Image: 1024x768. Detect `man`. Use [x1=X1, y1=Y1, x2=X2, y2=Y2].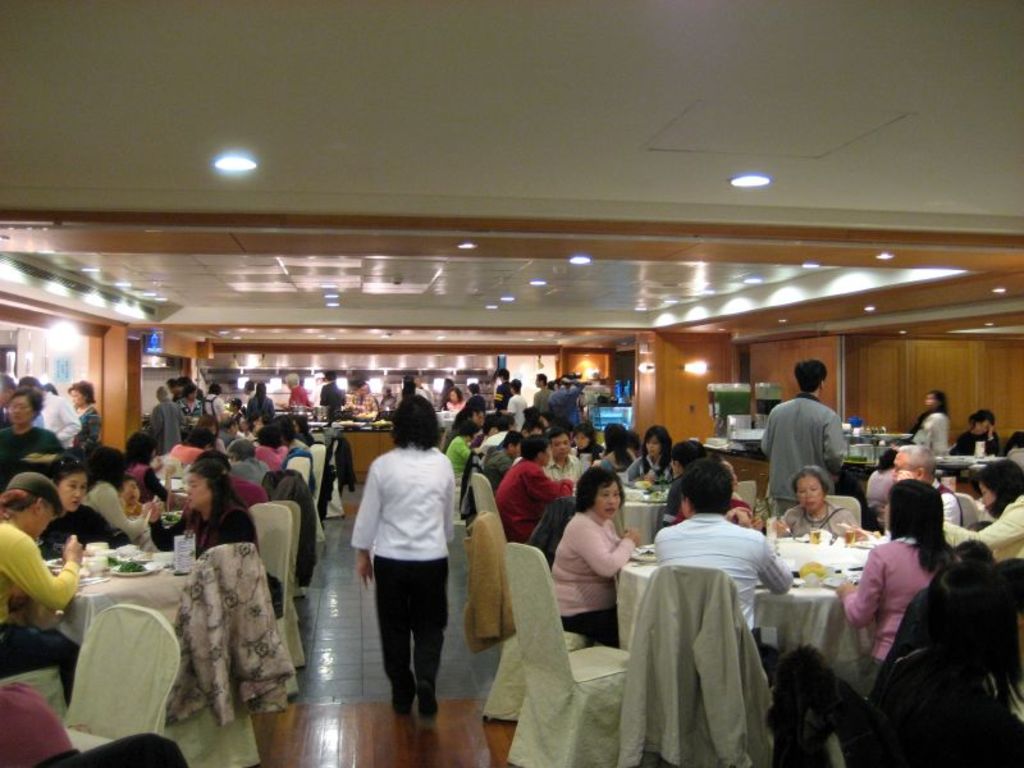
[x1=755, y1=360, x2=841, y2=515].
